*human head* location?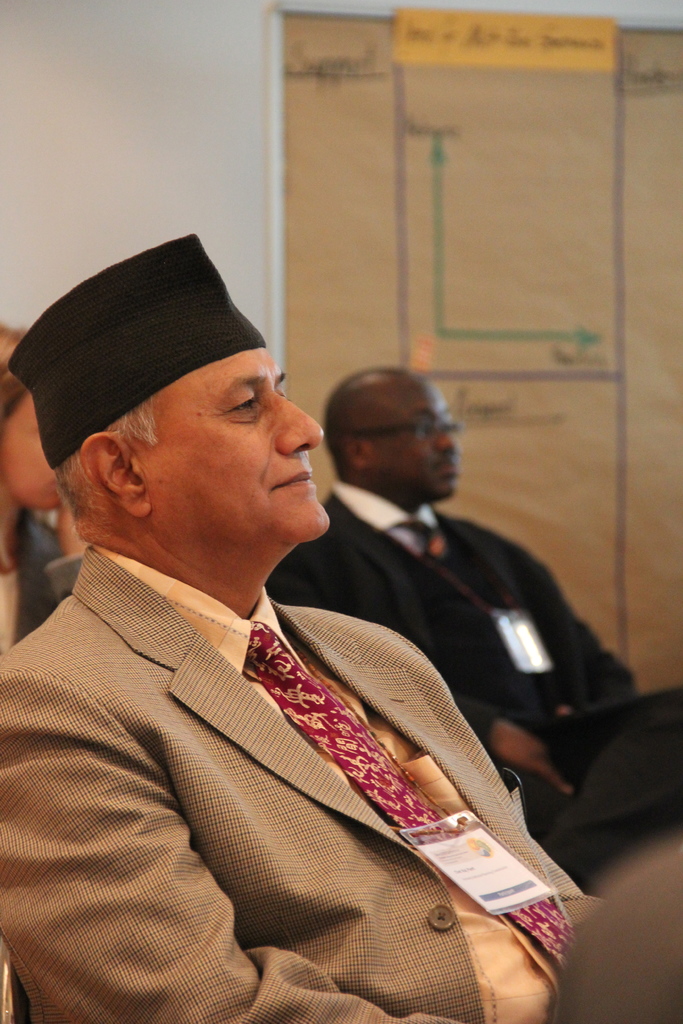
[317, 364, 462, 509]
